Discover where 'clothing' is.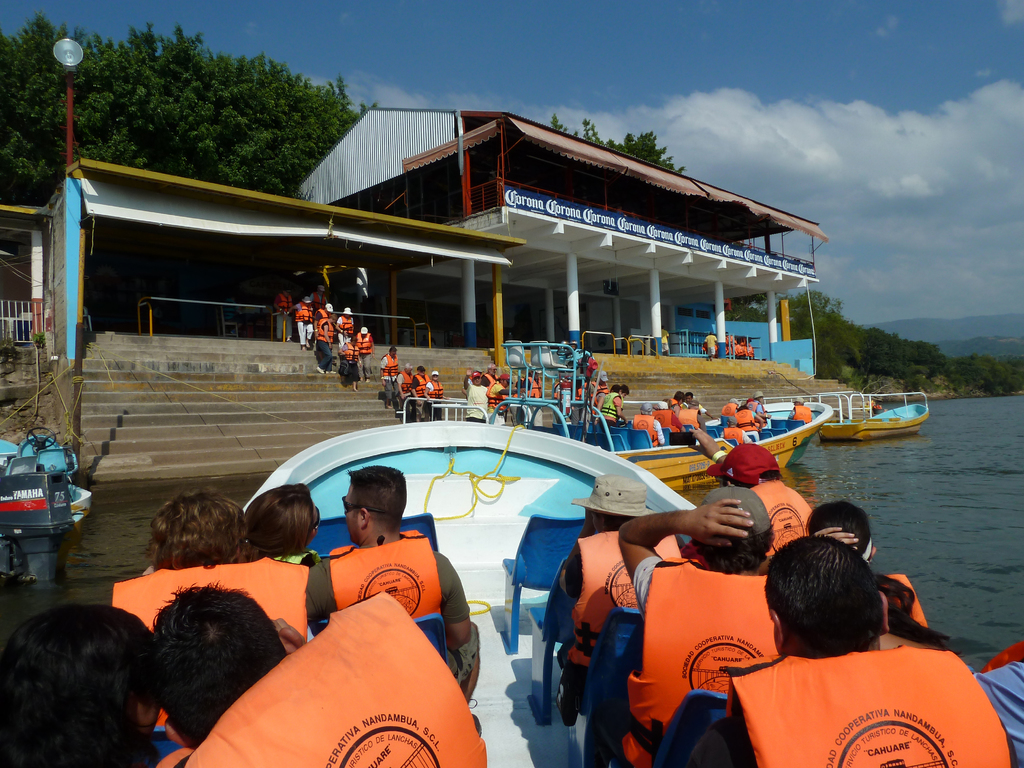
Discovered at box(712, 637, 998, 759).
